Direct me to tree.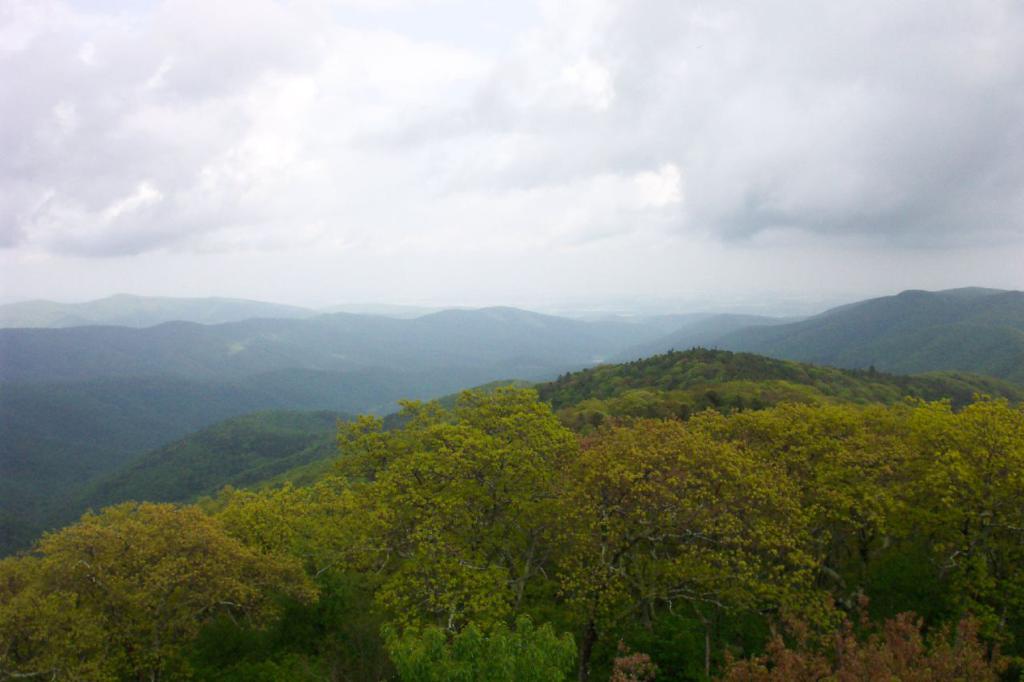
Direction: {"left": 0, "top": 497, "right": 319, "bottom": 681}.
